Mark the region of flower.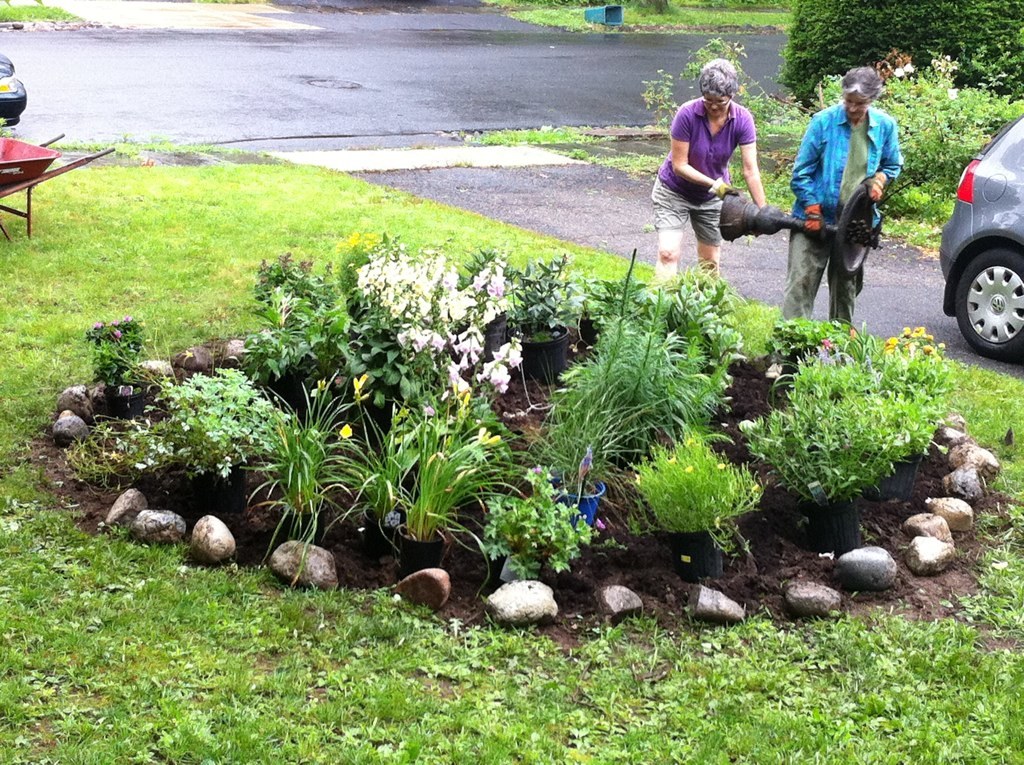
Region: select_region(535, 465, 545, 475).
